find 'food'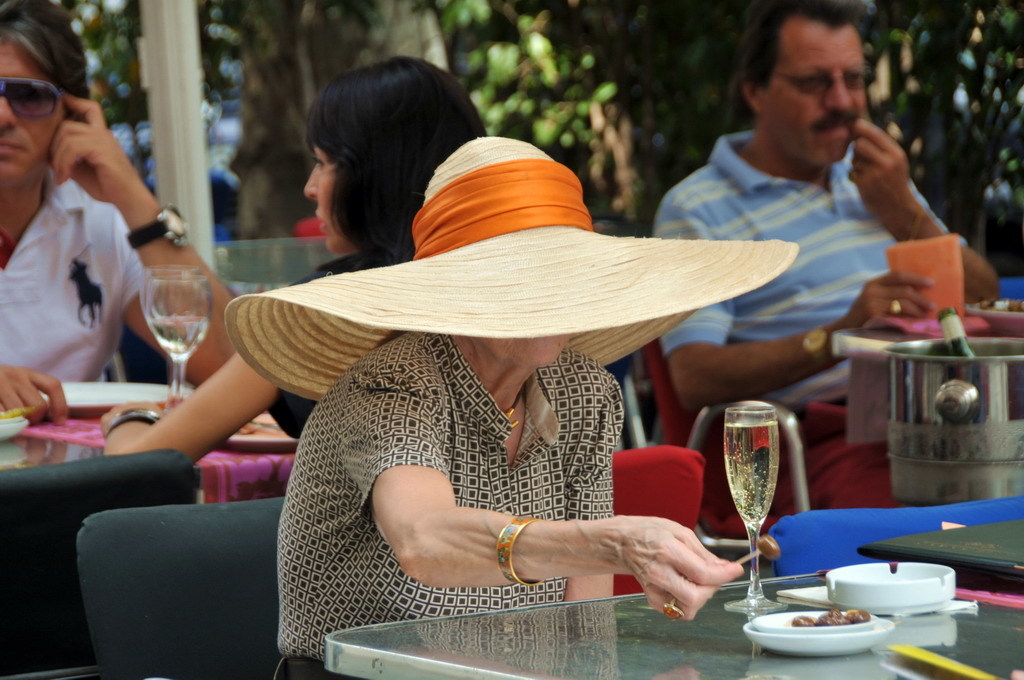
box=[787, 589, 887, 652]
